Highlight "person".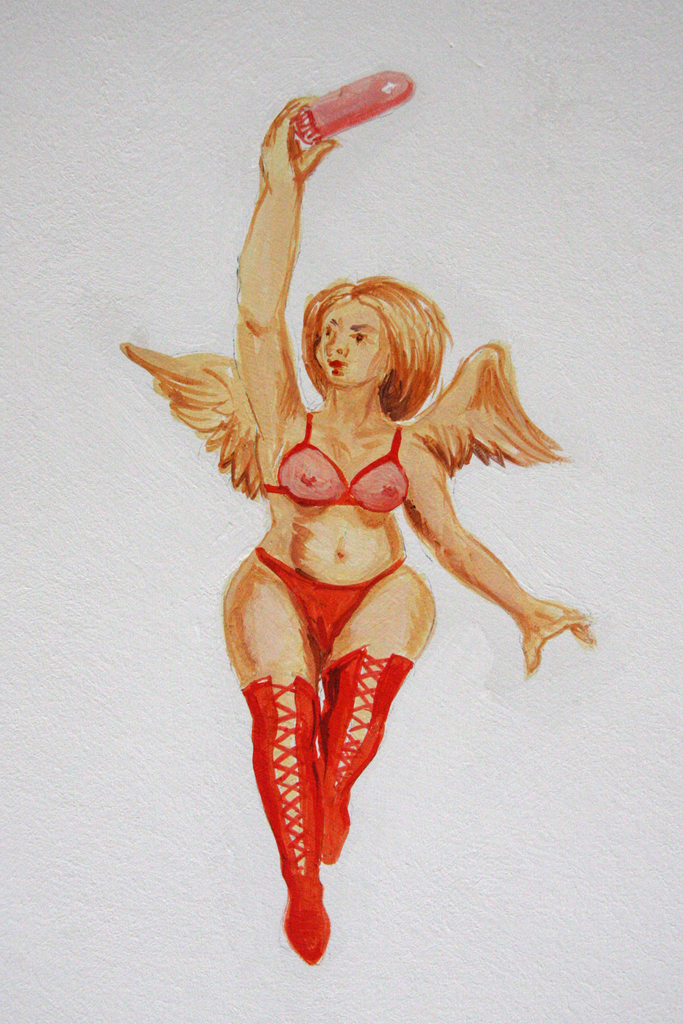
Highlighted region: x1=124, y1=101, x2=605, y2=967.
